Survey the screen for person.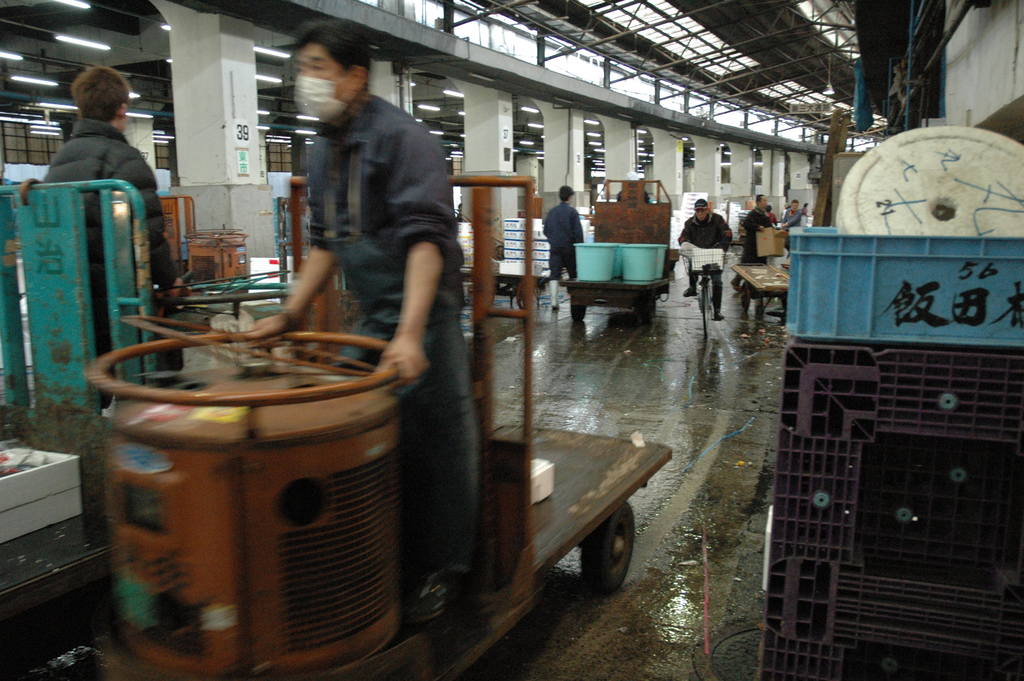
Survey found: (244,20,479,625).
